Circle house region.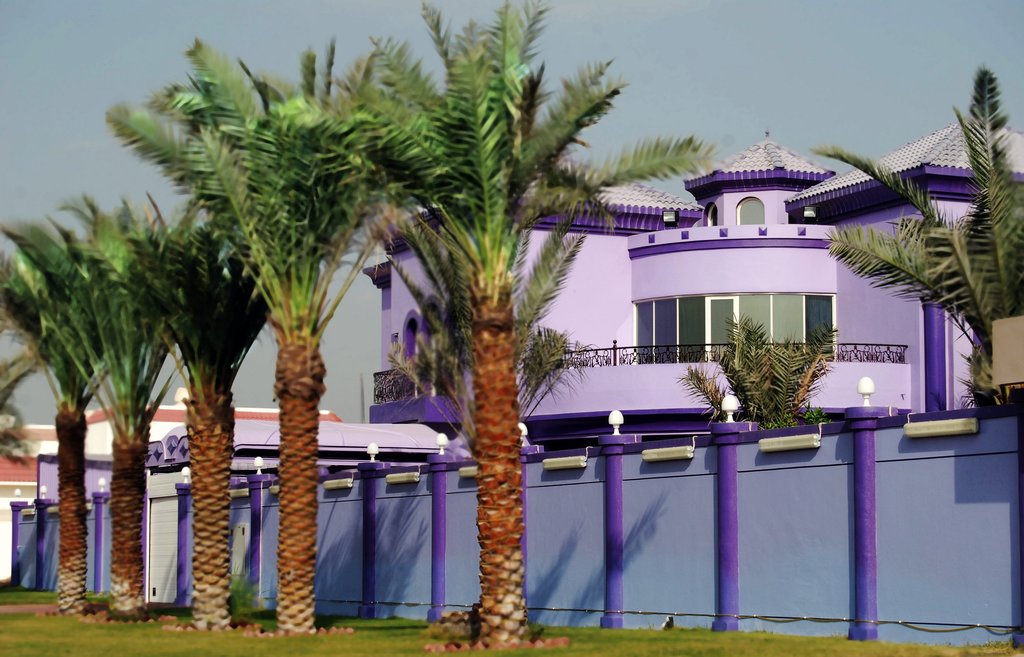
Region: l=360, t=123, r=1023, b=454.
